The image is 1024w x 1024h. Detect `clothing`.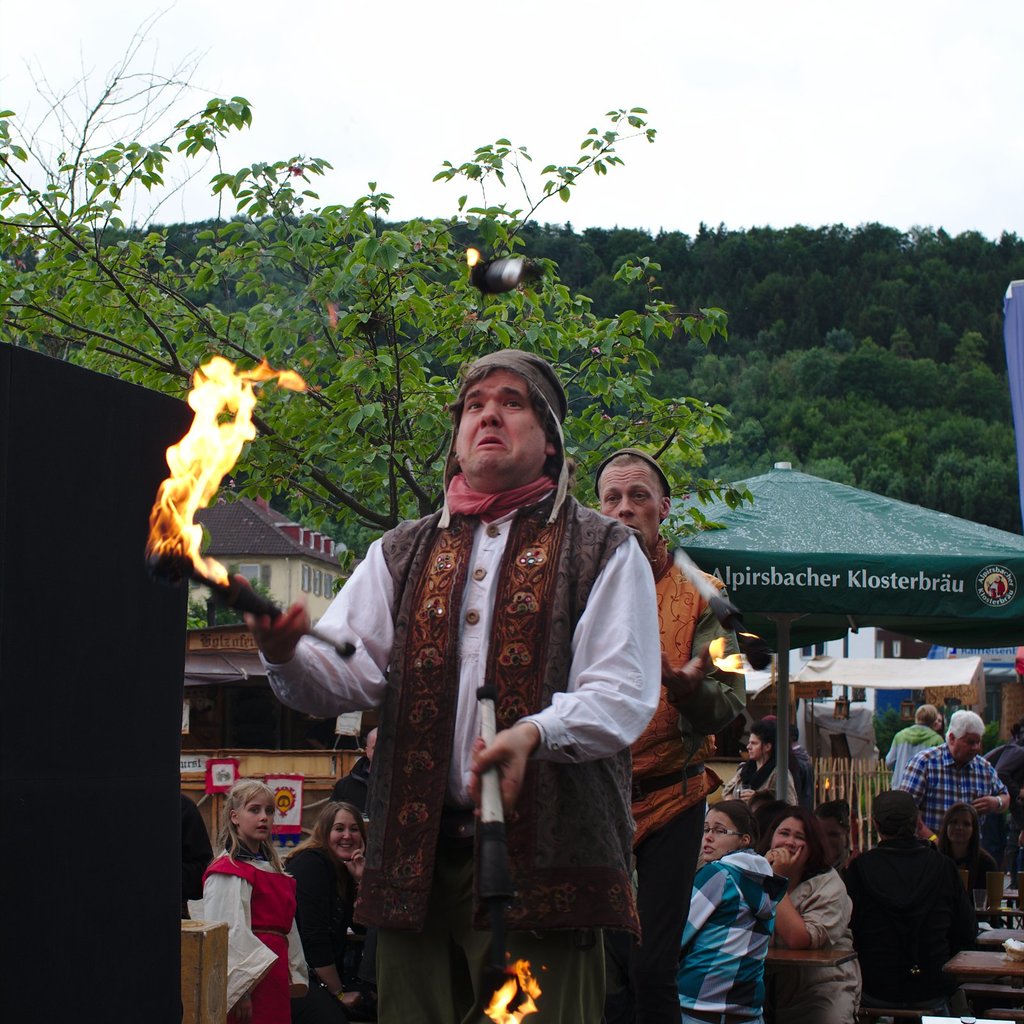
Detection: pyautogui.locateOnScreen(905, 746, 1004, 834).
